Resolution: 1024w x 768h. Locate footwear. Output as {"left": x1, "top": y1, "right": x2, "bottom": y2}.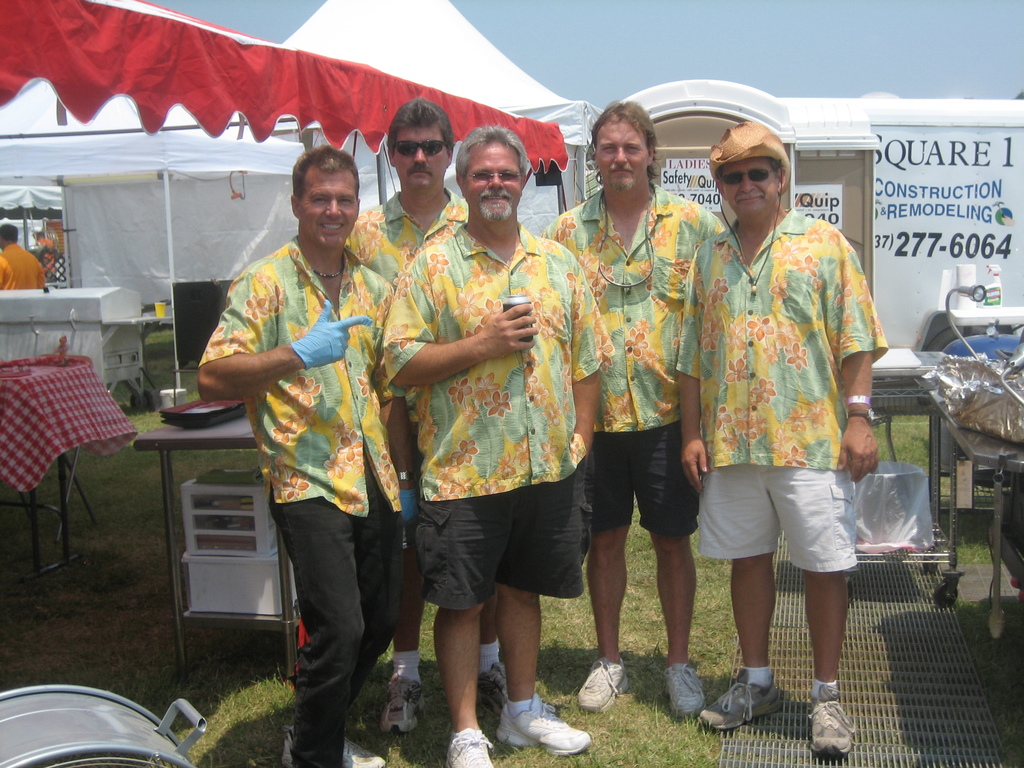
{"left": 697, "top": 662, "right": 781, "bottom": 732}.
